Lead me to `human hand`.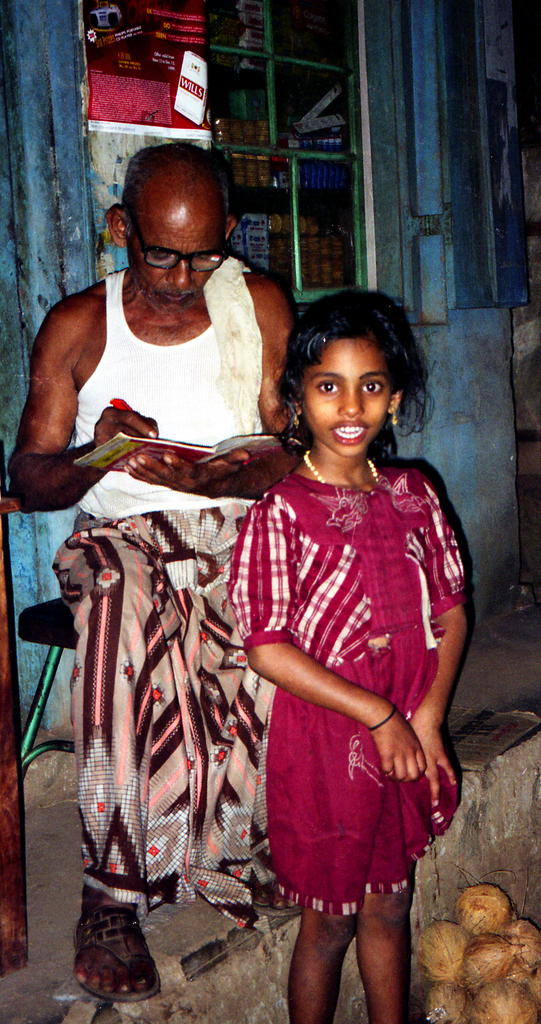
Lead to Rect(122, 451, 253, 498).
